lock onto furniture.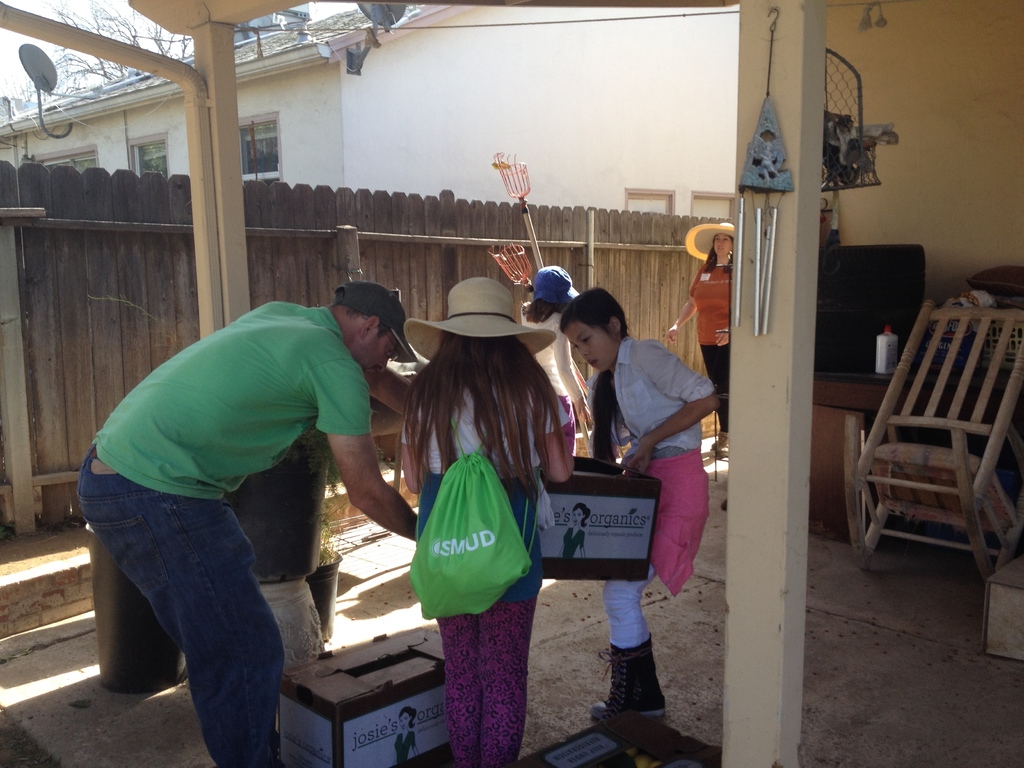
Locked: (left=810, top=363, right=1023, bottom=539).
